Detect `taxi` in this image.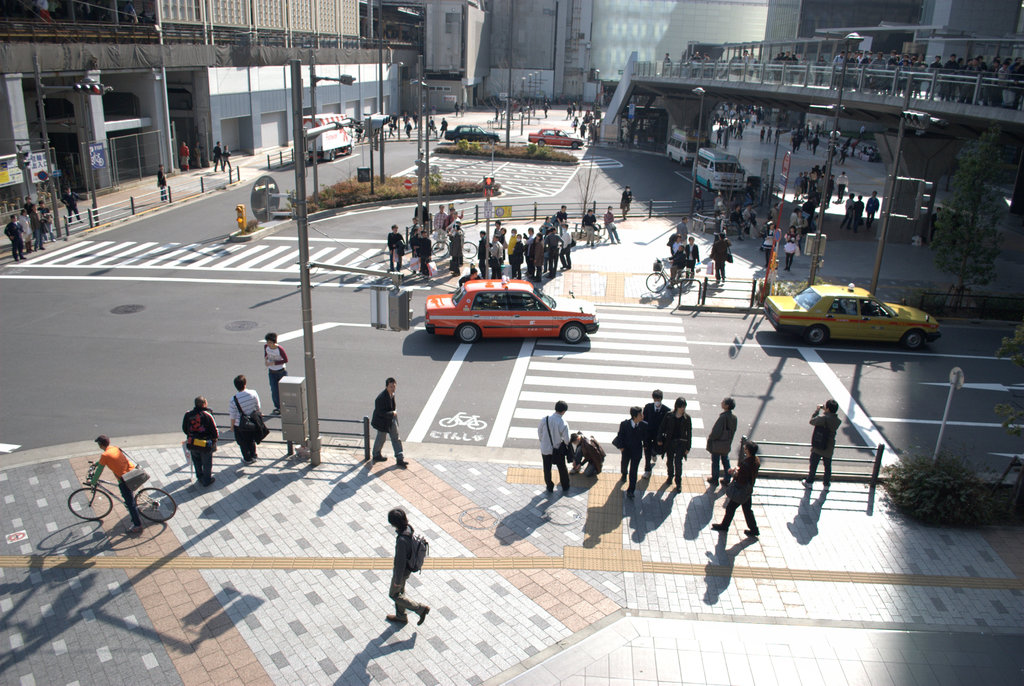
Detection: region(759, 273, 945, 349).
